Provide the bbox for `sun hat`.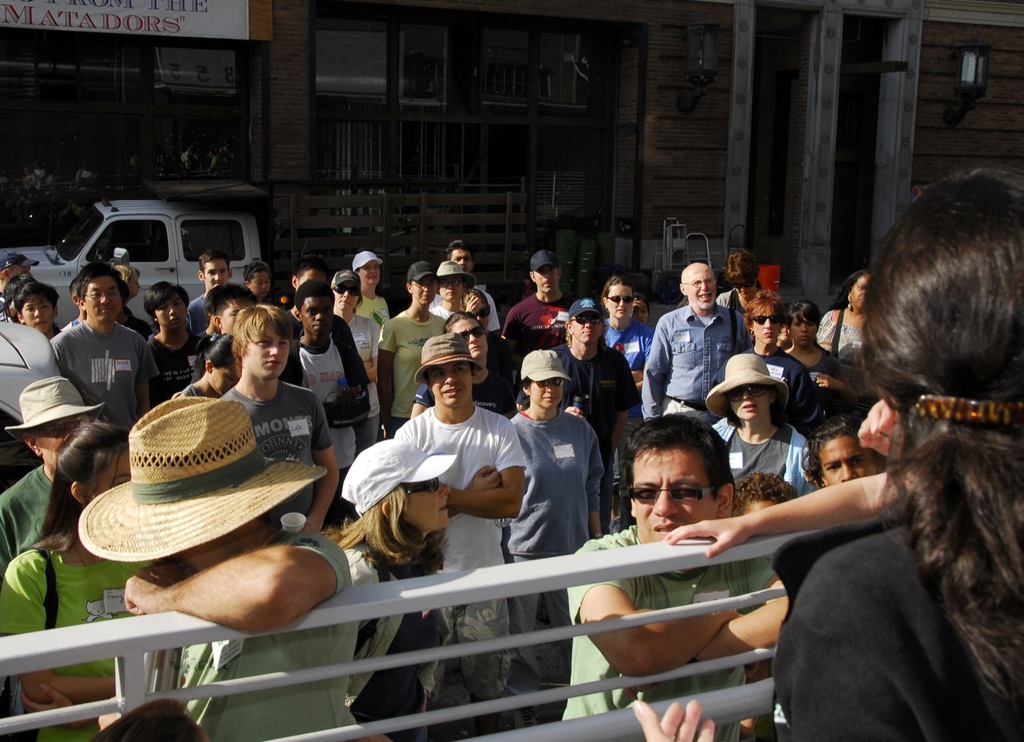
box=[760, 268, 788, 297].
